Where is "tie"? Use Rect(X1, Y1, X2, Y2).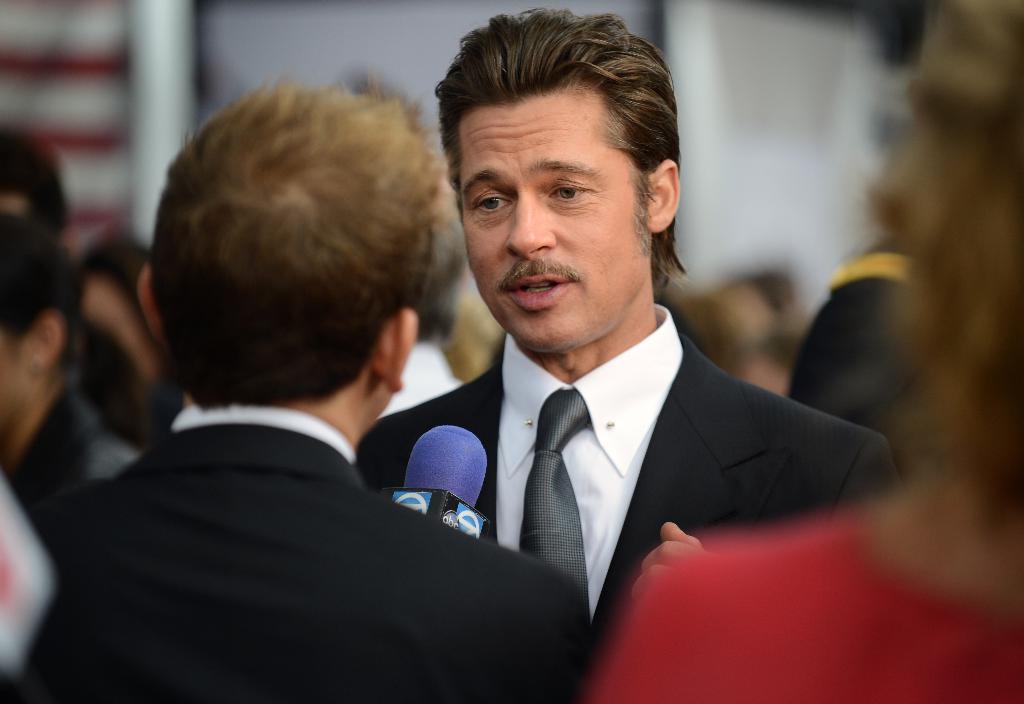
Rect(521, 387, 595, 626).
